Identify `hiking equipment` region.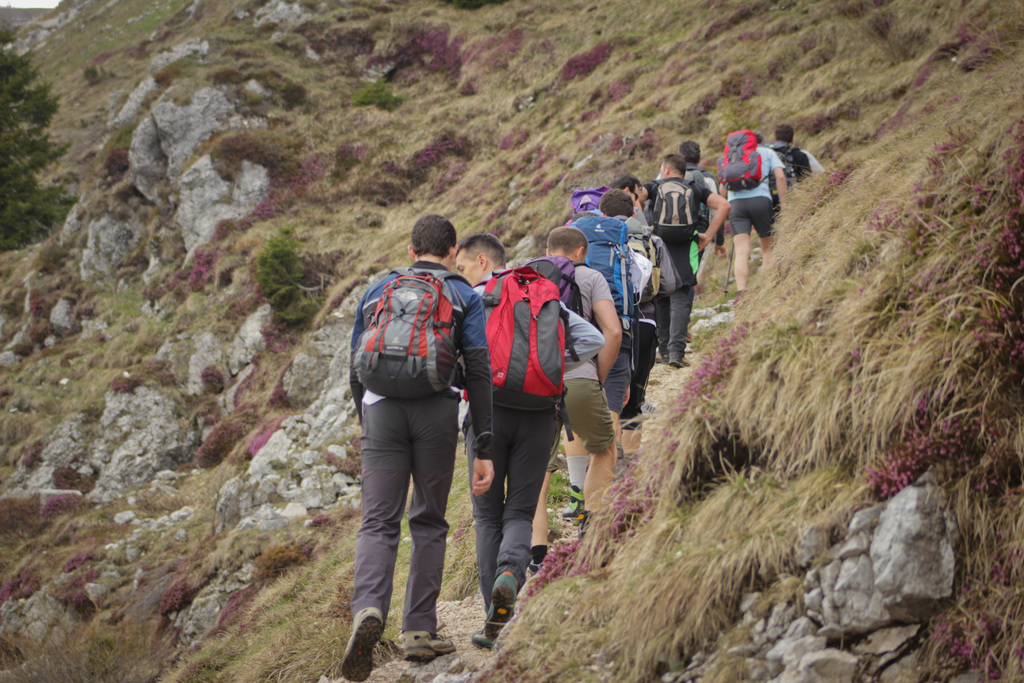
Region: 342, 604, 384, 682.
